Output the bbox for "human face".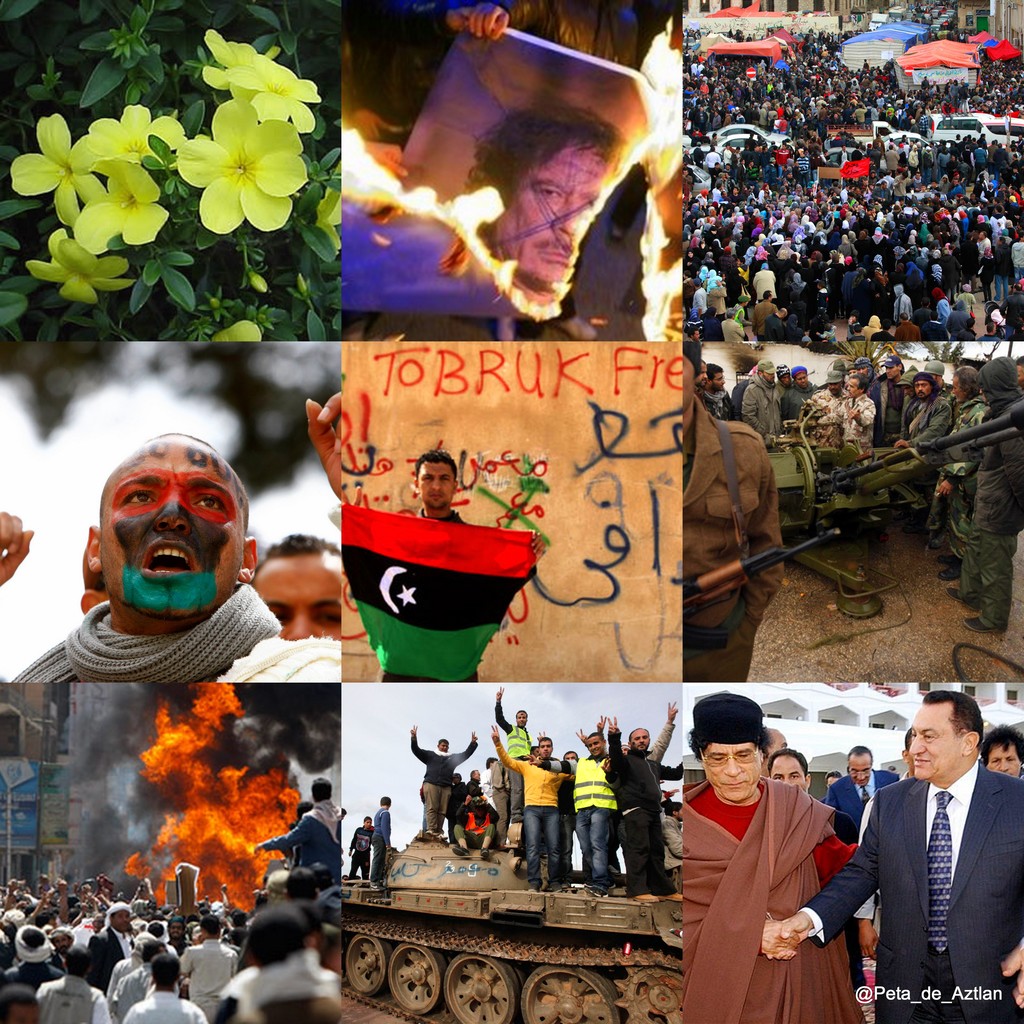
(left=517, top=712, right=526, bottom=722).
